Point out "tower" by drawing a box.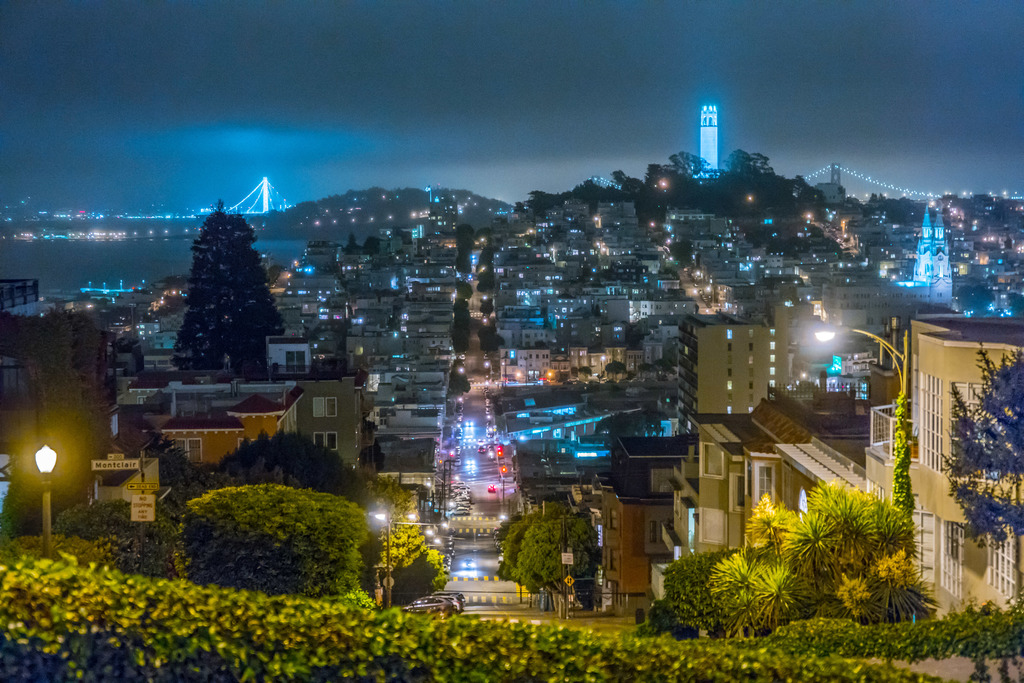
{"left": 909, "top": 210, "right": 955, "bottom": 315}.
